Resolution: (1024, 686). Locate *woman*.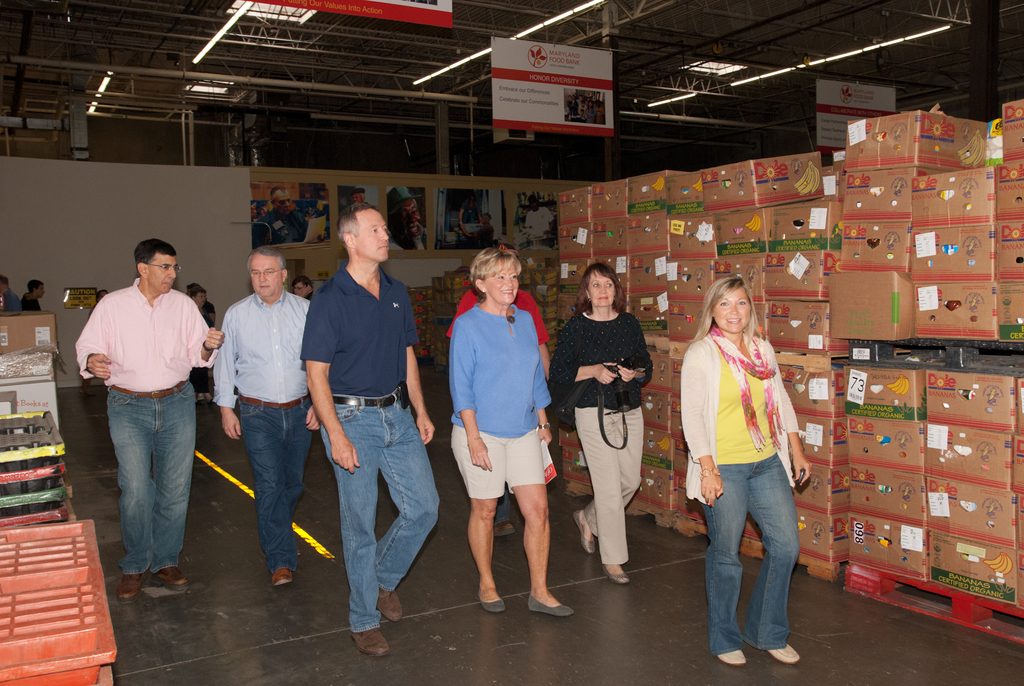
676, 276, 816, 667.
